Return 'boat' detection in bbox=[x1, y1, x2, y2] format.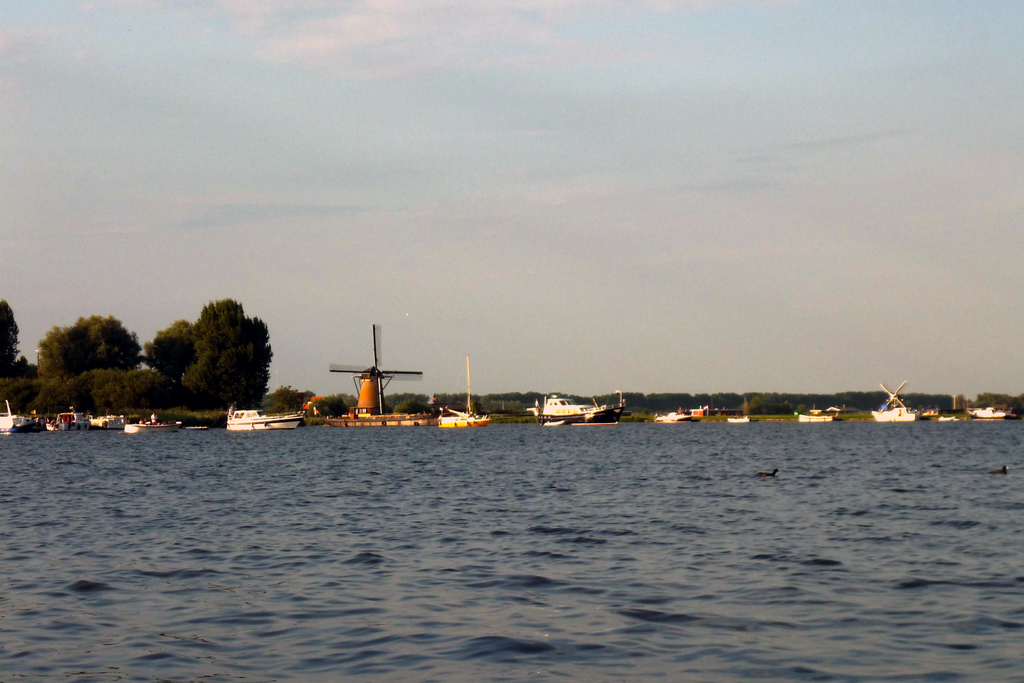
bbox=[967, 406, 1018, 421].
